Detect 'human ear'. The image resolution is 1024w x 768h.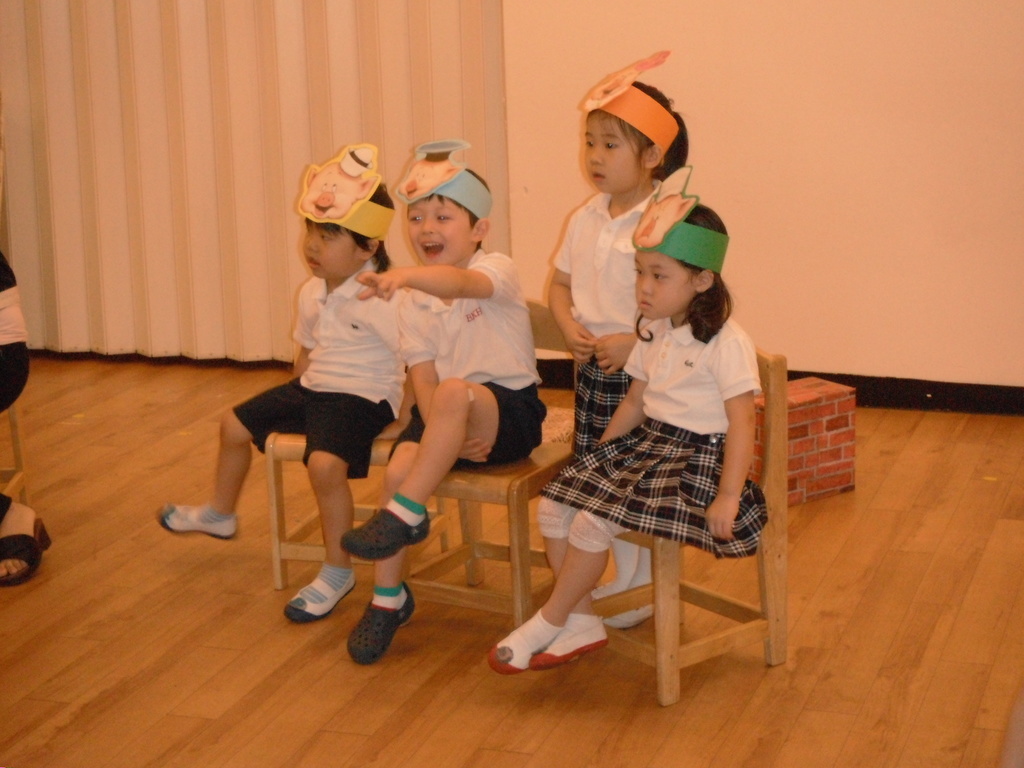
695 270 714 287.
